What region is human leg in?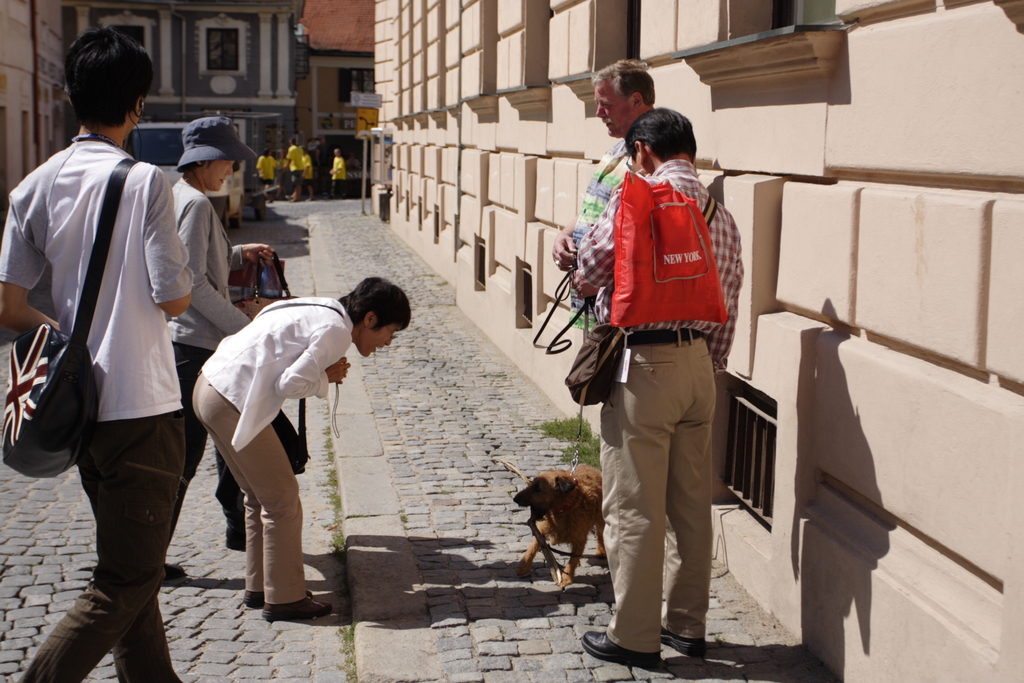
[left=195, top=367, right=263, bottom=612].
